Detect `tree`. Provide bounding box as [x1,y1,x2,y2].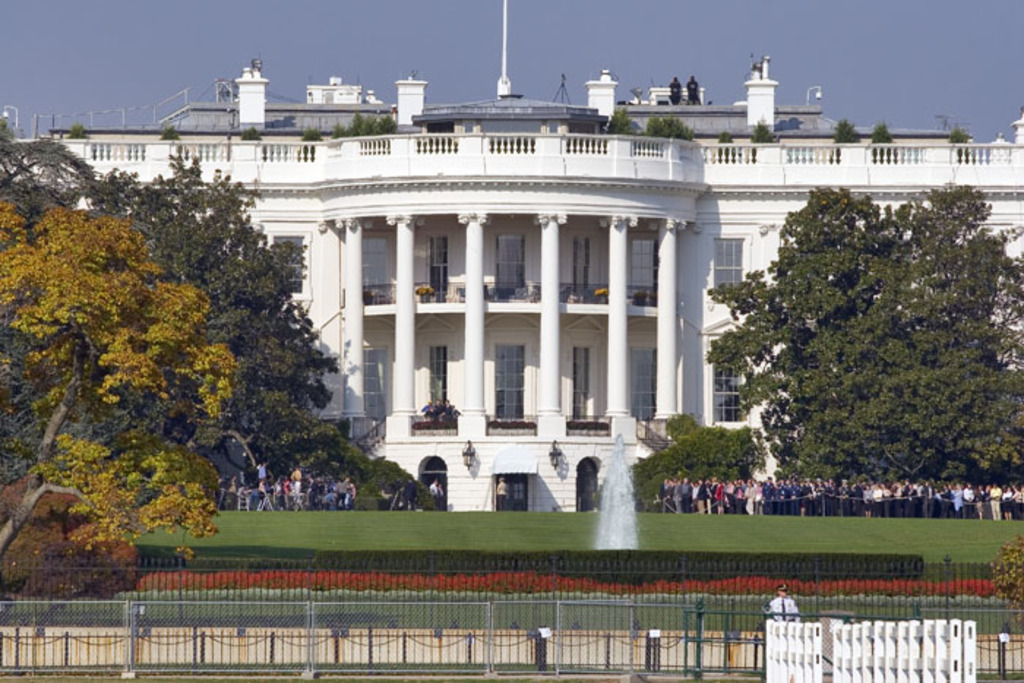
[829,117,865,155].
